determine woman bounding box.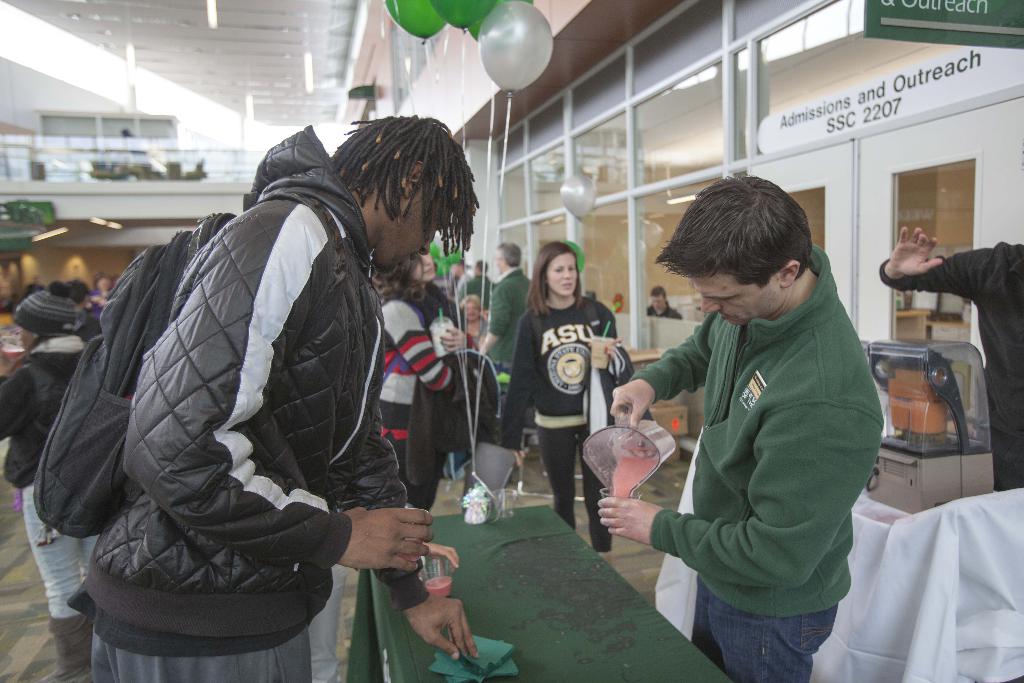
Determined: select_region(511, 245, 623, 529).
